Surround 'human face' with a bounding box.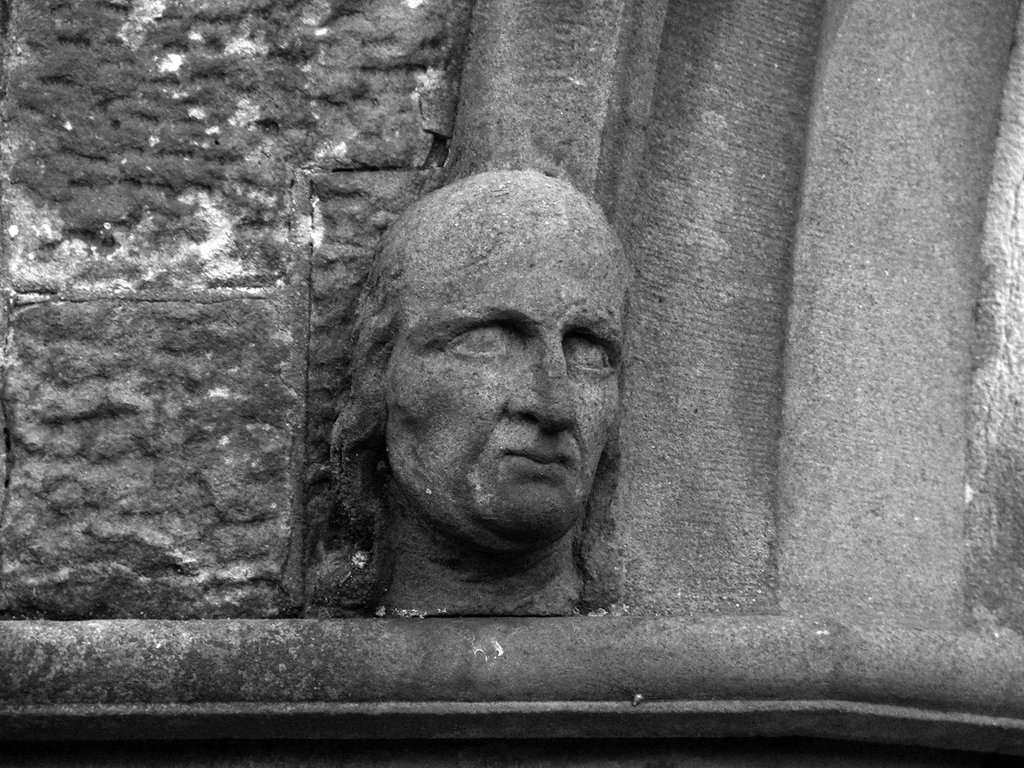
detection(385, 205, 624, 543).
